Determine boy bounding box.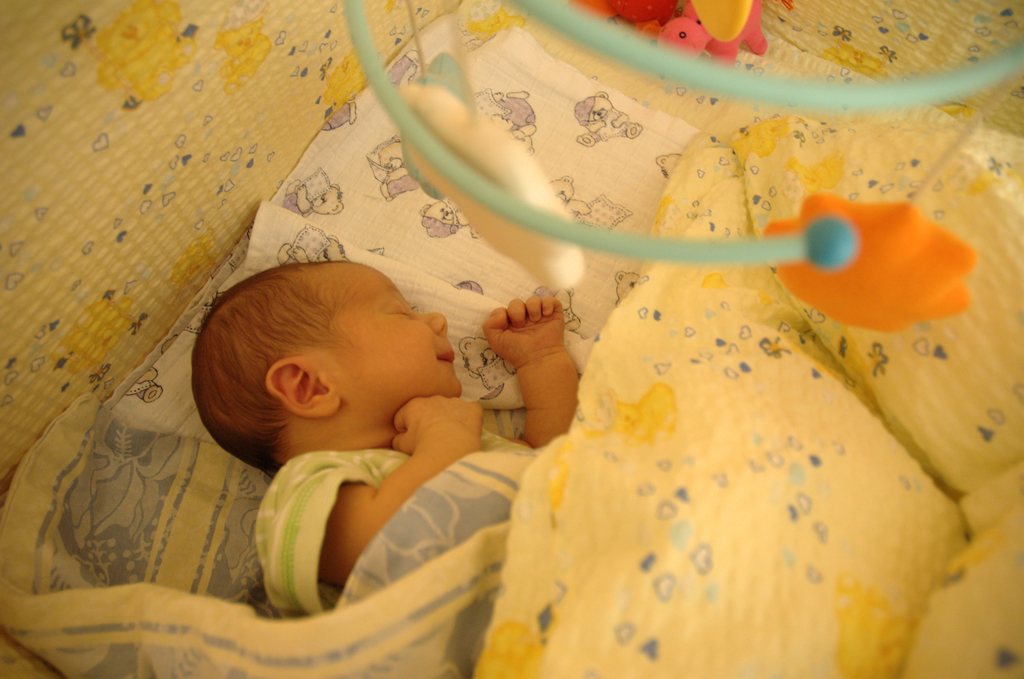
Determined: (left=196, top=251, right=576, bottom=619).
